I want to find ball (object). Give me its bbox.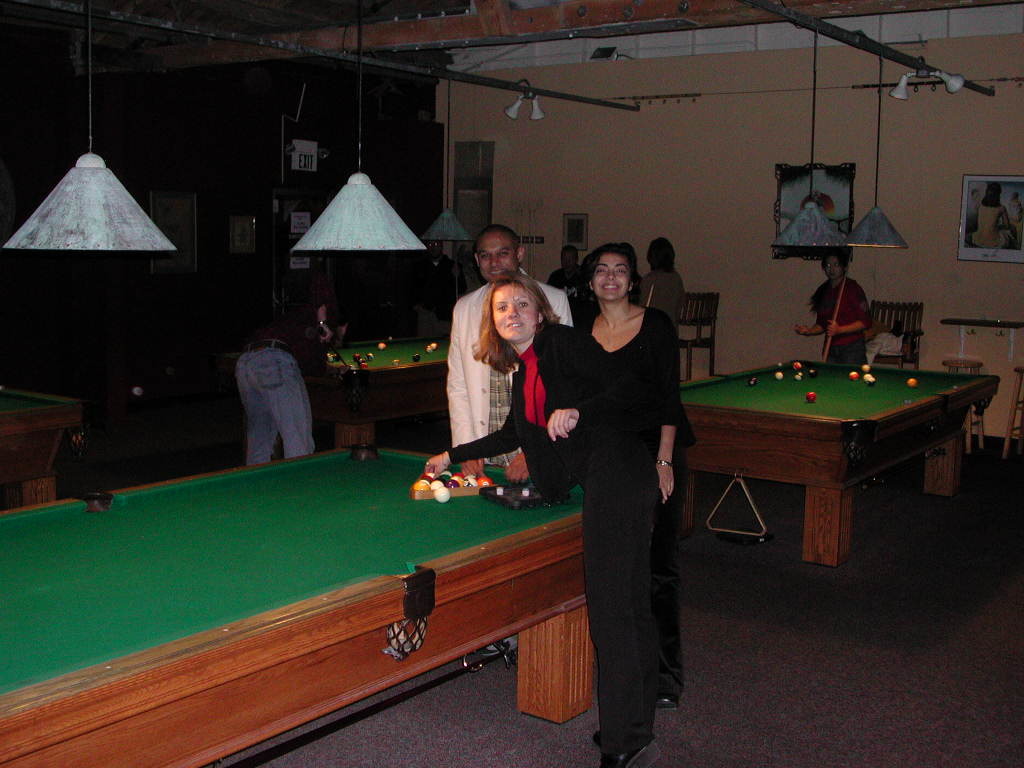
BBox(907, 376, 919, 391).
